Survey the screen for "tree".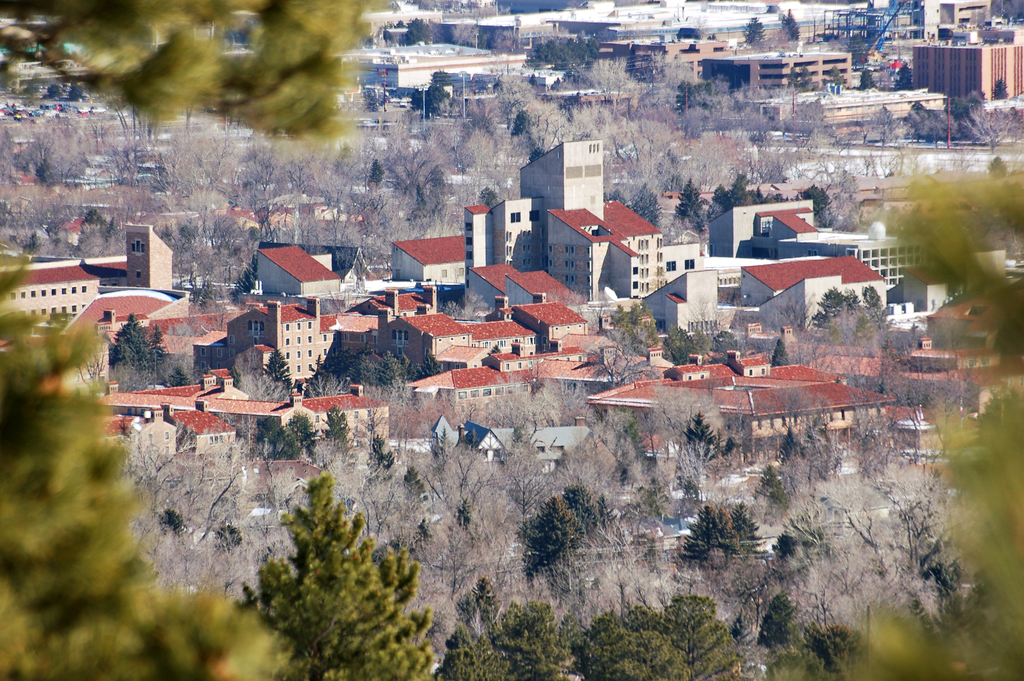
Survey found: 831/163/1023/680.
